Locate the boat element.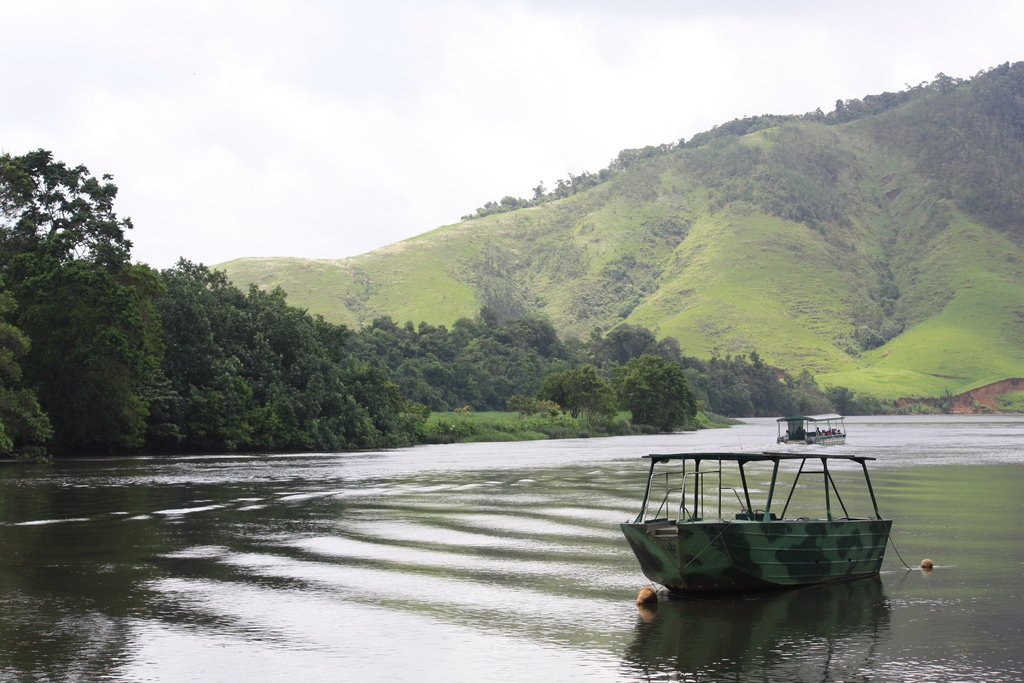
Element bbox: Rect(776, 416, 850, 450).
